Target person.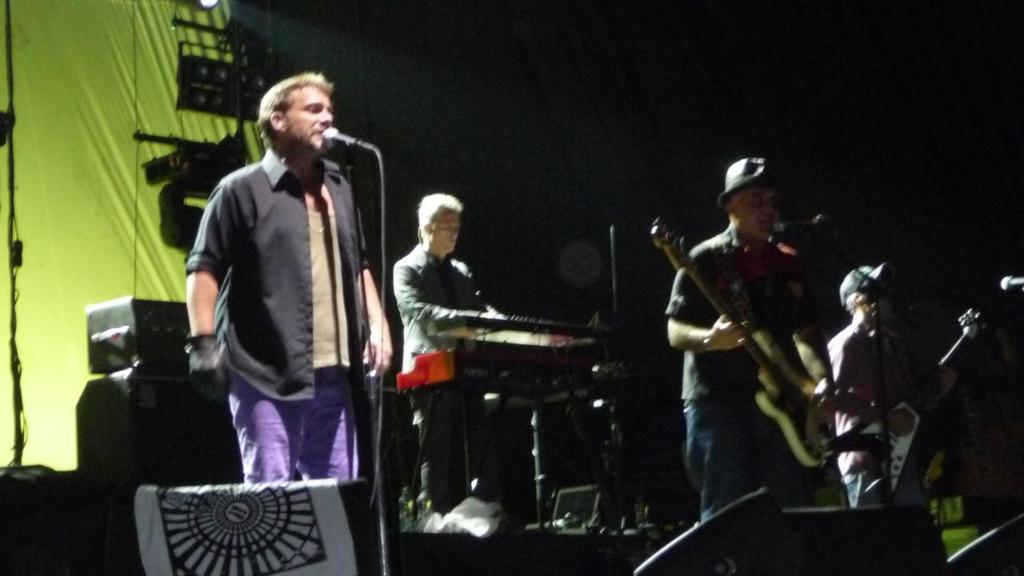
Target region: box=[387, 187, 505, 526].
